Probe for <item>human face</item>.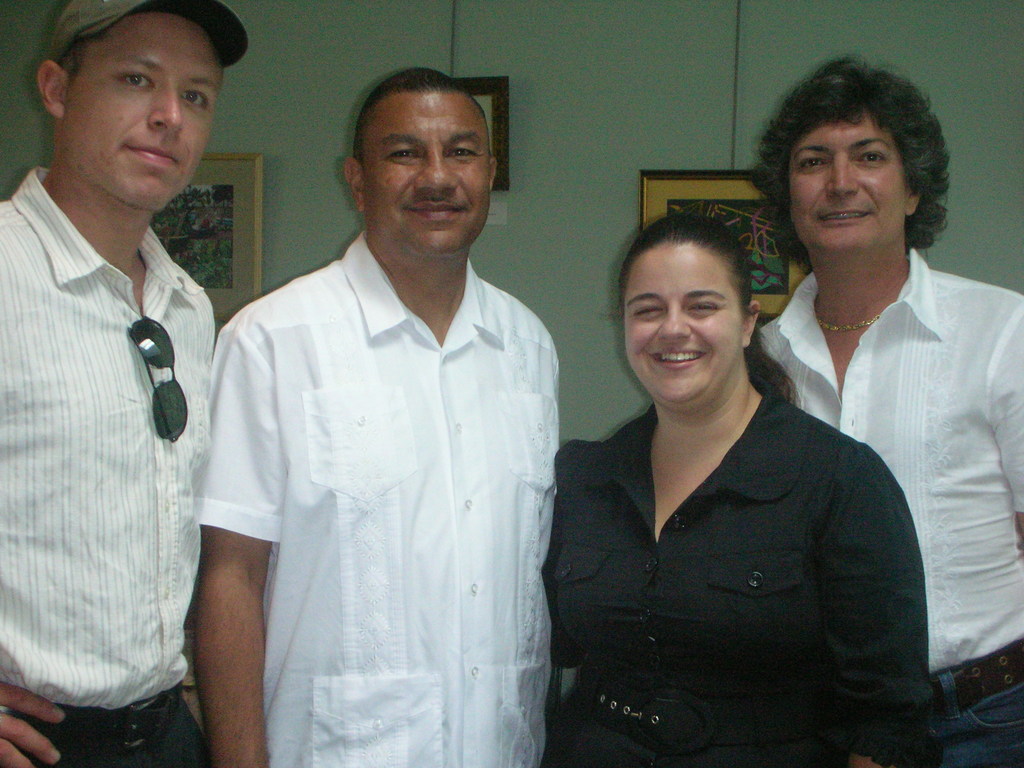
Probe result: box=[65, 11, 226, 207].
